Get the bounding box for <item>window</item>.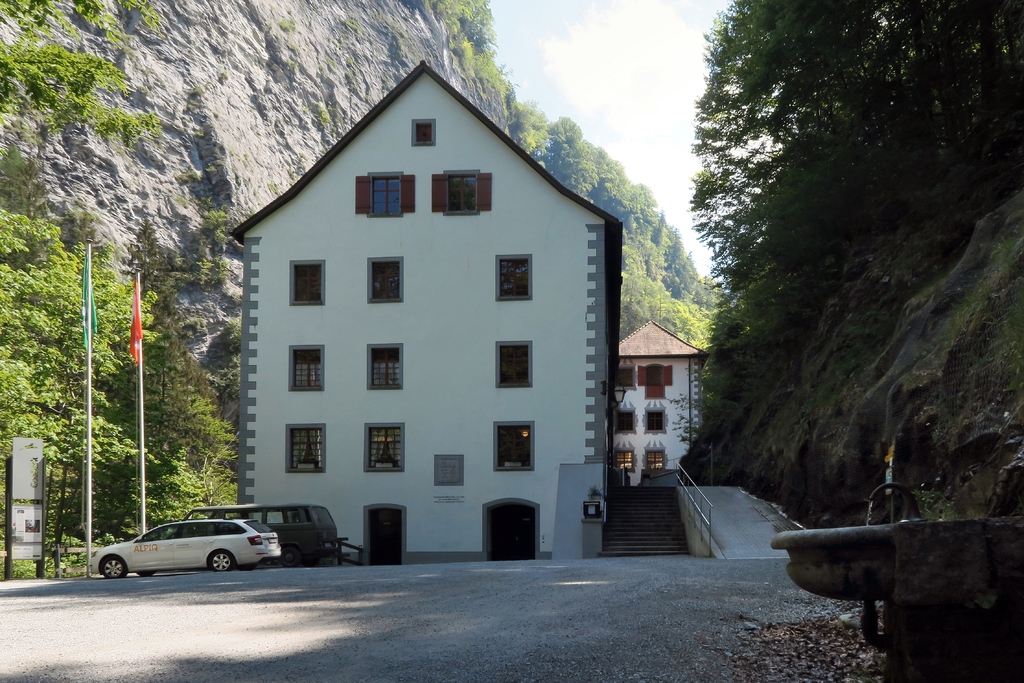
<bbox>288, 347, 325, 390</bbox>.
